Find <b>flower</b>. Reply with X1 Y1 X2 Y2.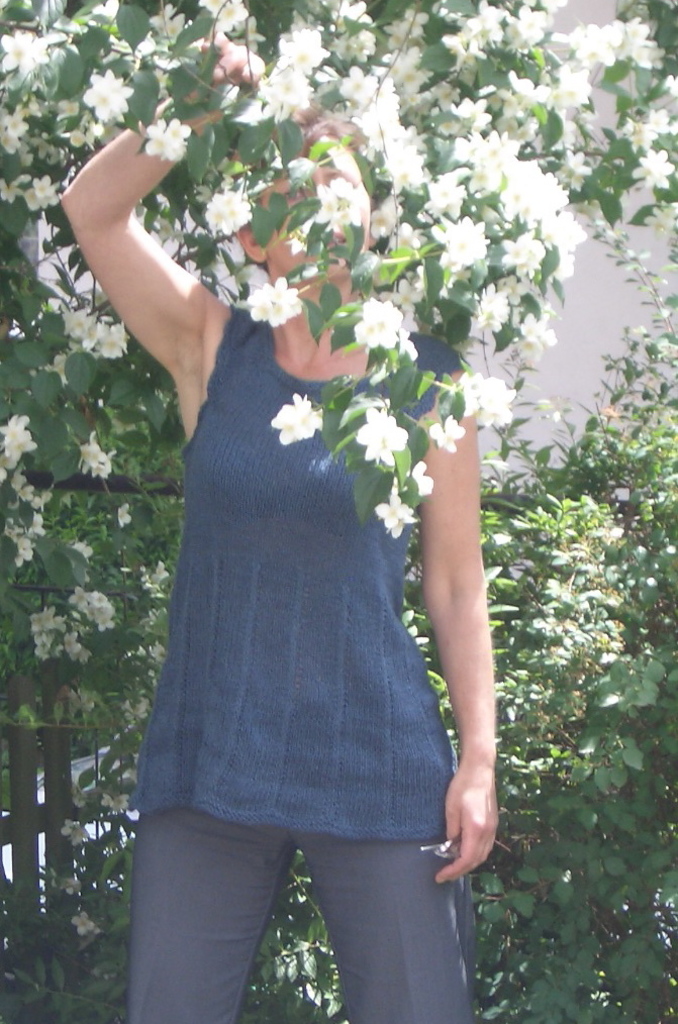
5 468 52 559.
